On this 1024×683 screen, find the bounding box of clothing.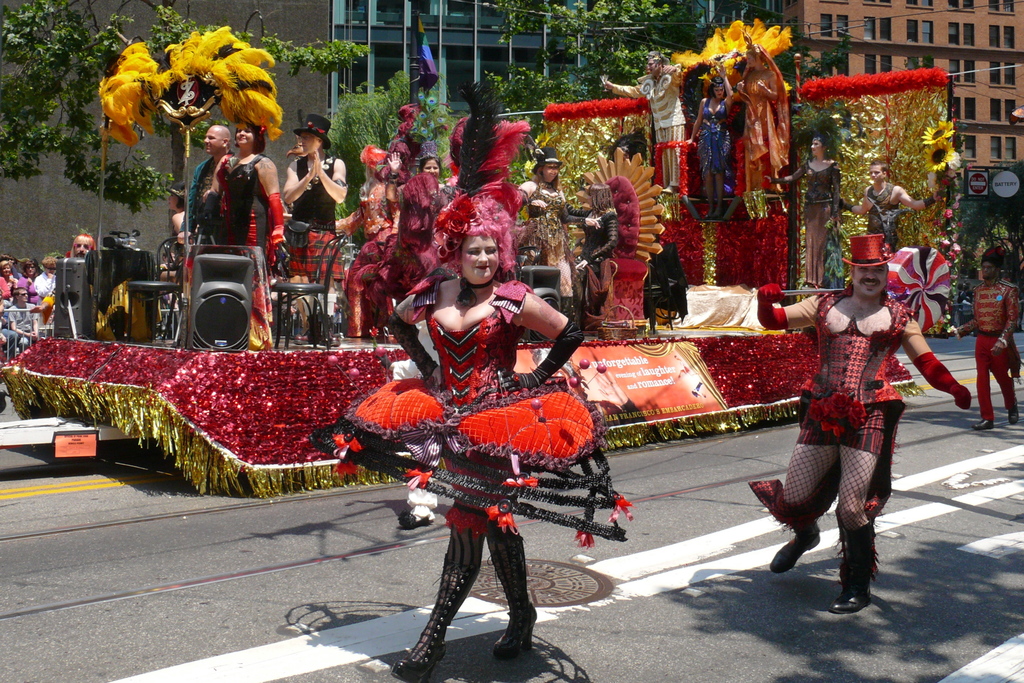
Bounding box: crop(778, 283, 930, 580).
